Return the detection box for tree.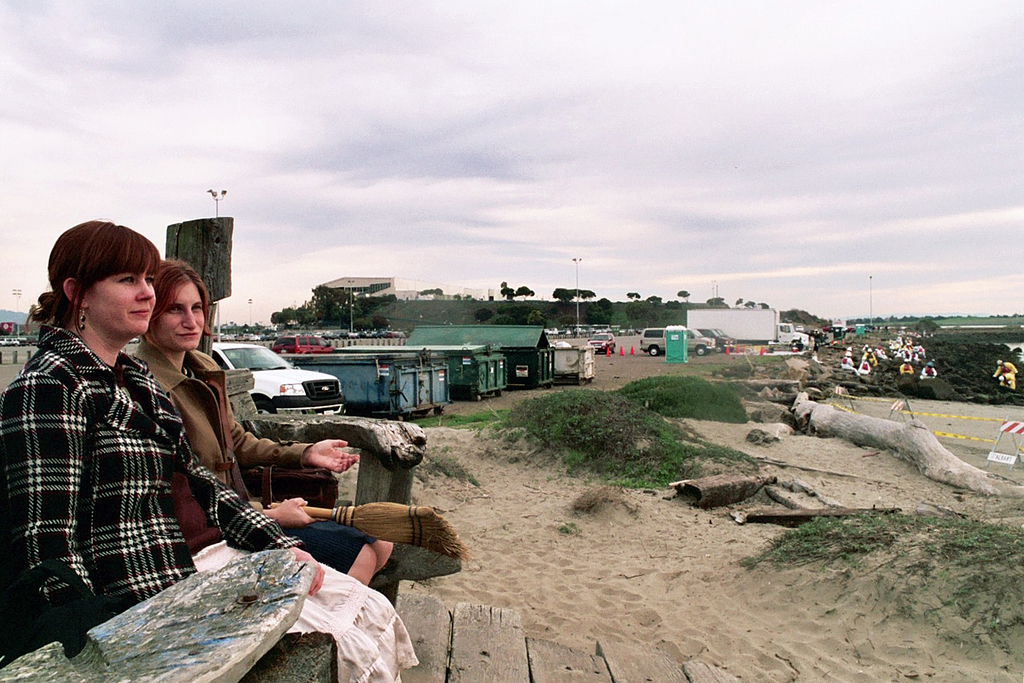
locate(511, 284, 534, 305).
